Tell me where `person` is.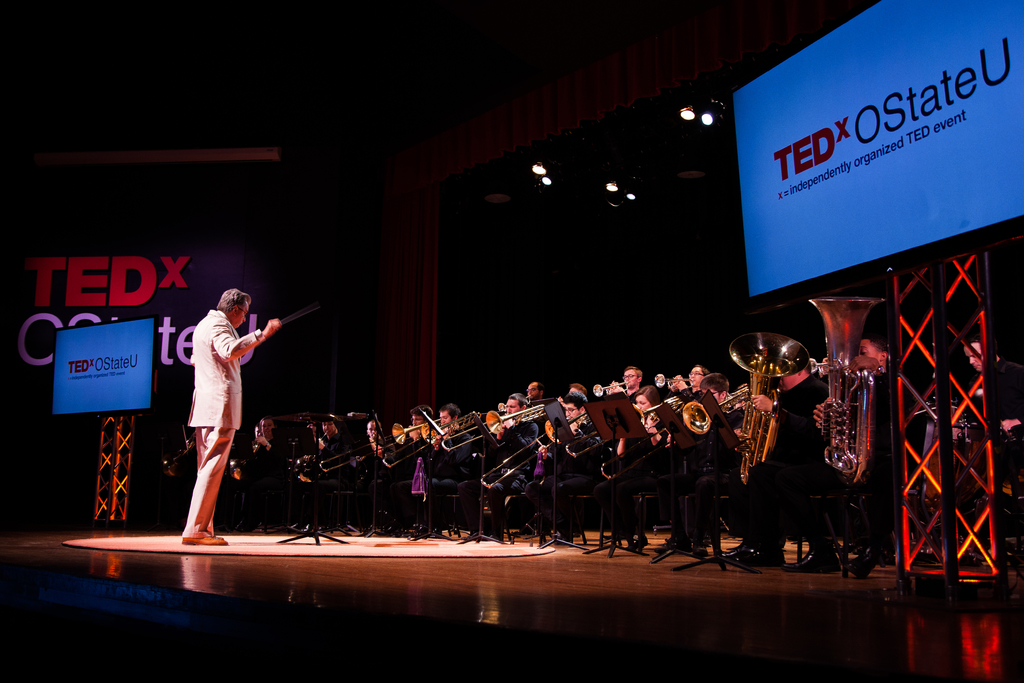
`person` is at [left=524, top=378, right=544, bottom=411].
